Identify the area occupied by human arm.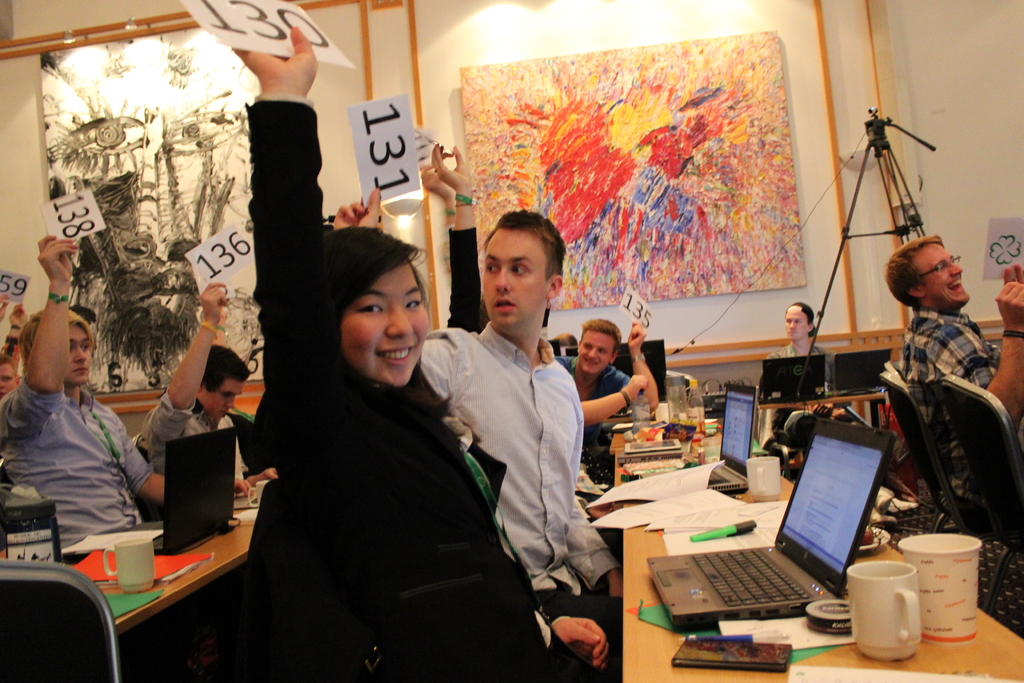
Area: l=255, t=29, r=330, b=430.
